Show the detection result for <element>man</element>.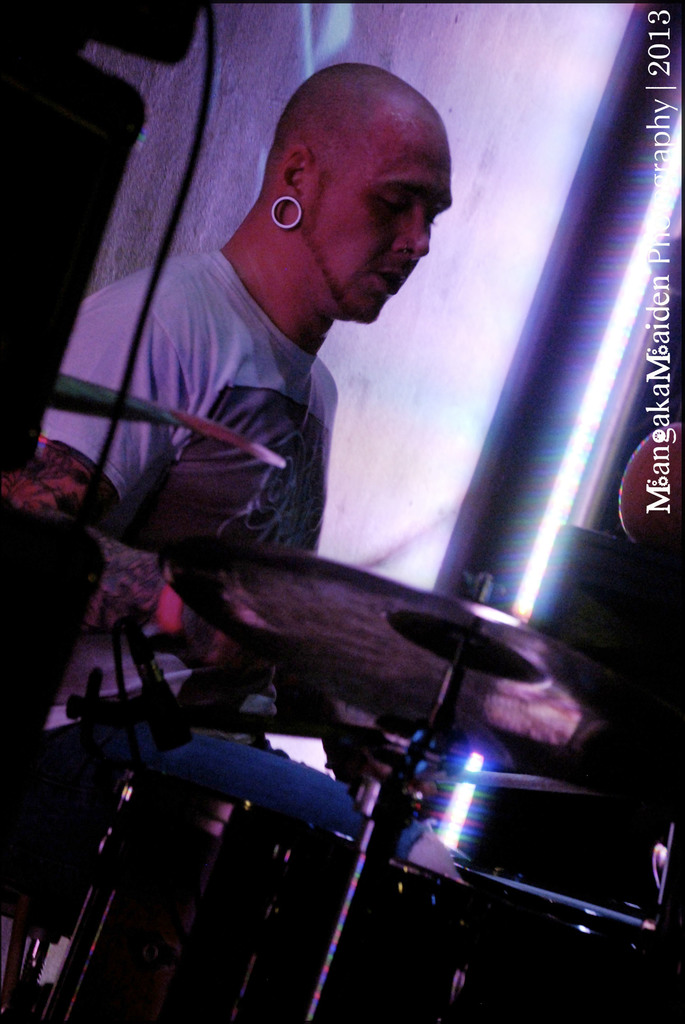
[x1=33, y1=60, x2=475, y2=935].
